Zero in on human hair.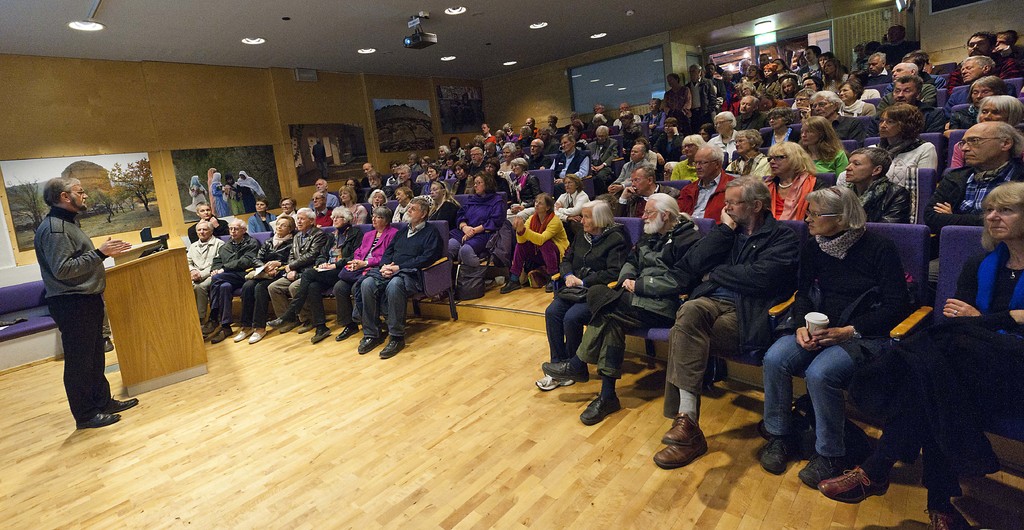
Zeroed in: bbox=(837, 77, 863, 96).
